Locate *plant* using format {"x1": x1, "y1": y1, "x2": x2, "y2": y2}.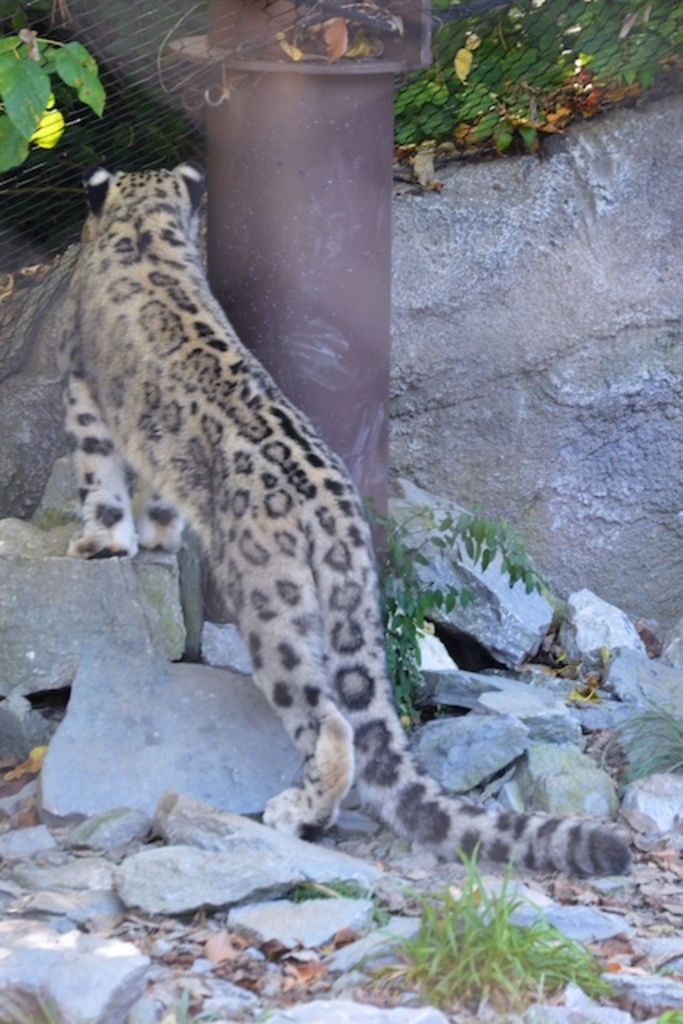
{"x1": 290, "y1": 877, "x2": 369, "y2": 902}.
